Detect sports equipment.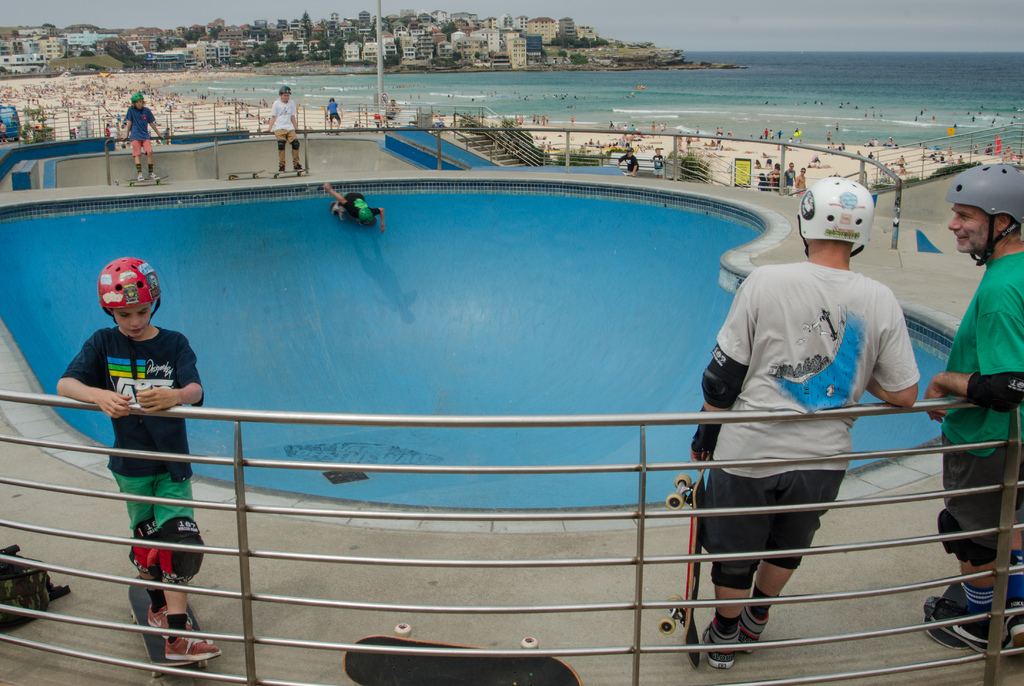
Detected at bbox(700, 345, 746, 409).
